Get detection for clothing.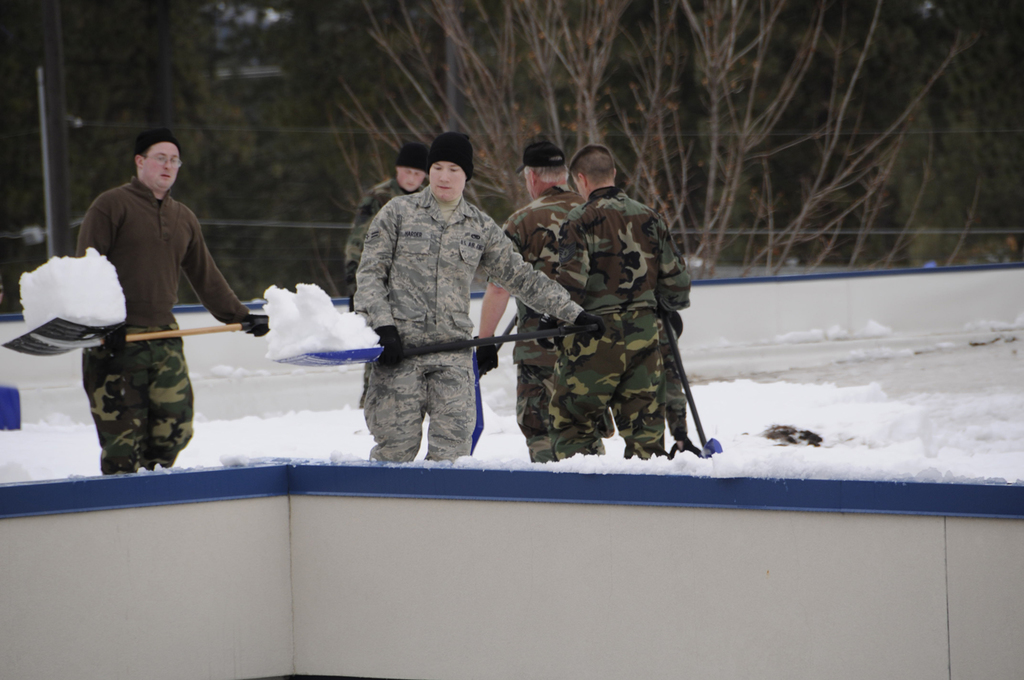
Detection: [358, 184, 578, 468].
